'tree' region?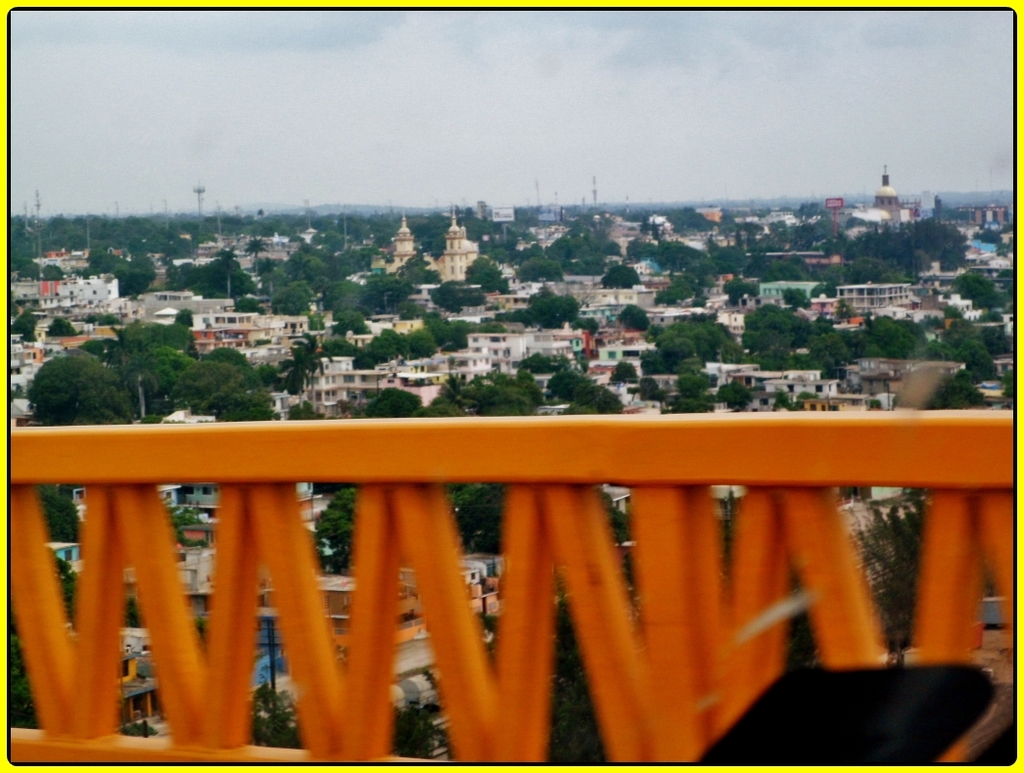
748:329:800:360
